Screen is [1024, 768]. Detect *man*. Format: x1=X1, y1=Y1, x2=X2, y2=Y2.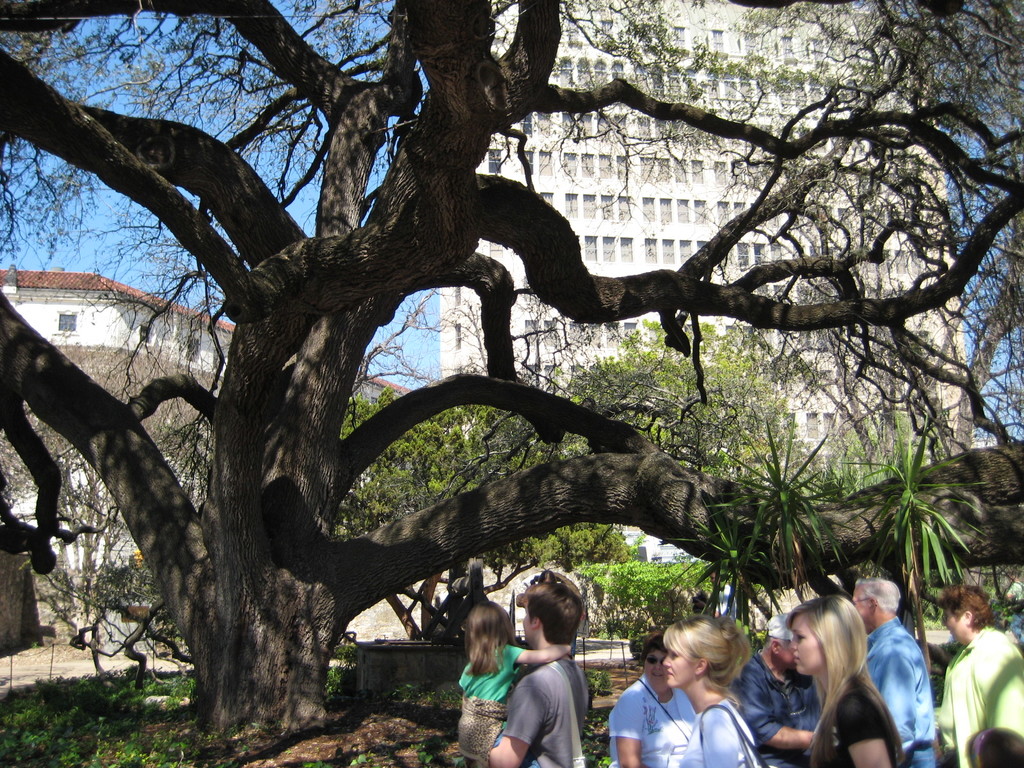
x1=851, y1=576, x2=941, y2=767.
